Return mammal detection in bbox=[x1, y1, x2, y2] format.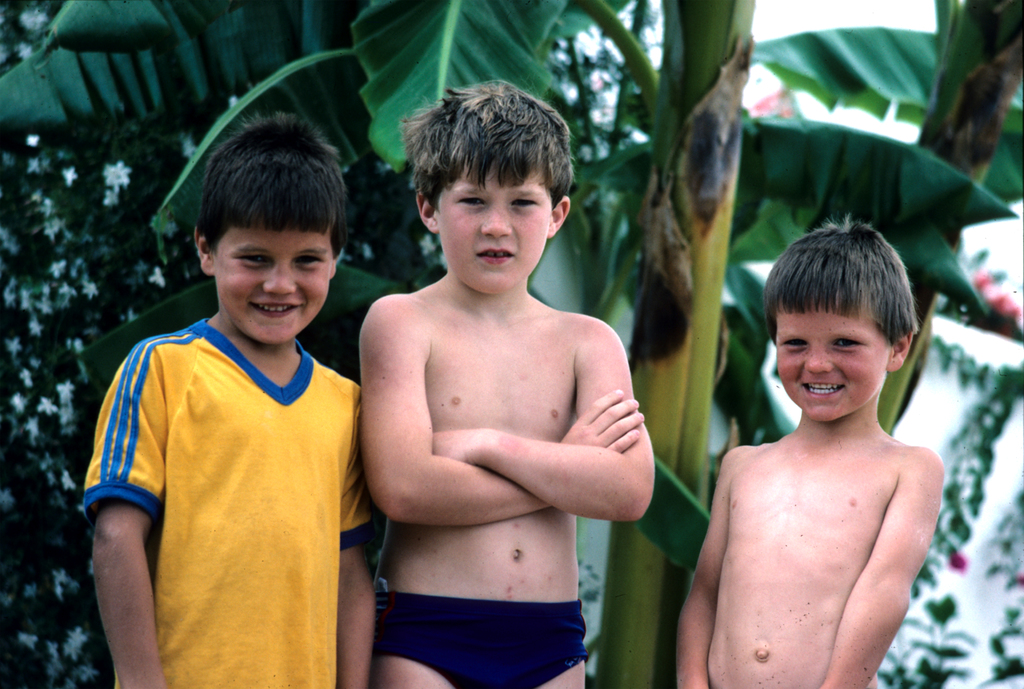
bbox=[360, 76, 657, 688].
